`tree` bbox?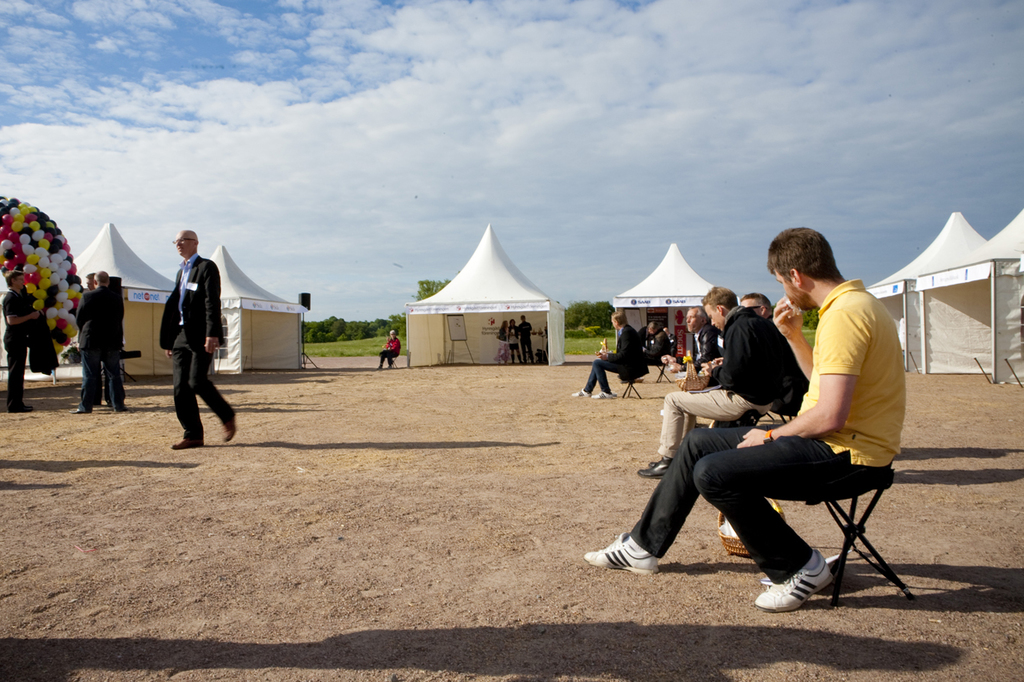
[x1=410, y1=277, x2=447, y2=302]
